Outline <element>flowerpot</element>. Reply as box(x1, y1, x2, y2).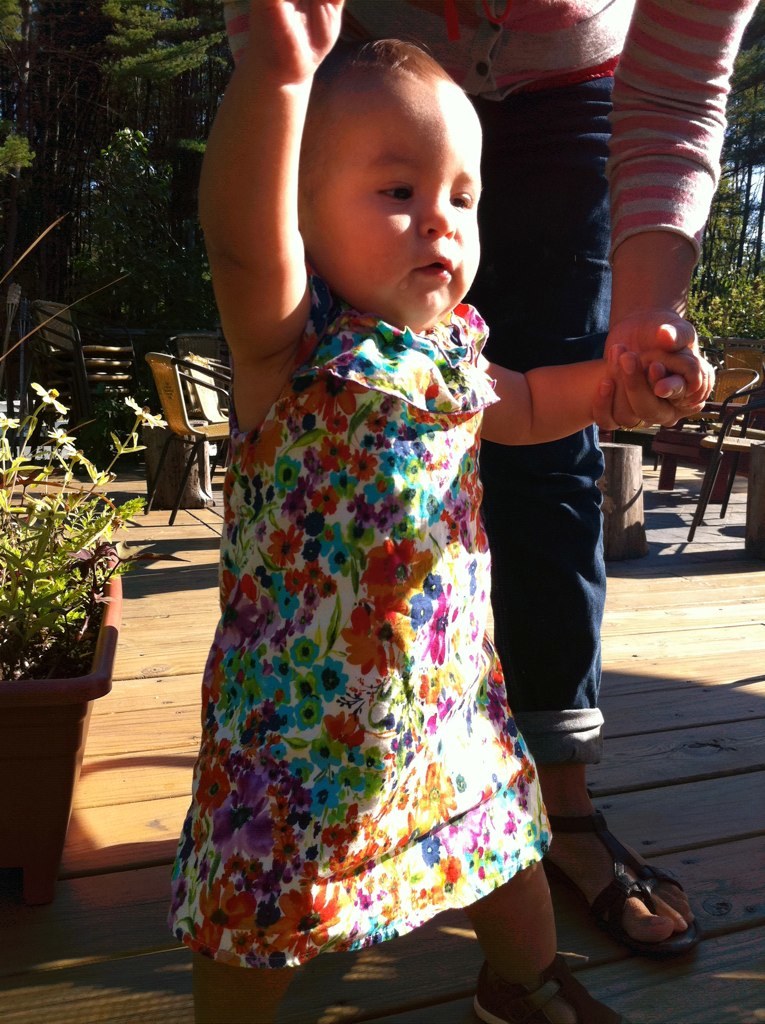
box(0, 611, 124, 874).
